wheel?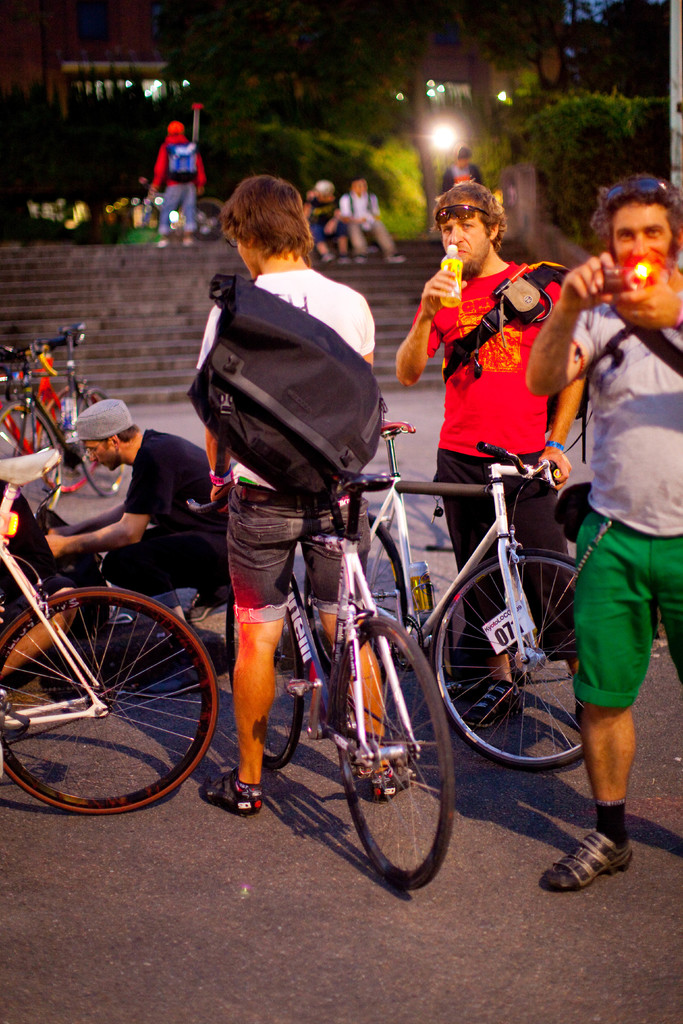
detection(0, 404, 69, 512)
